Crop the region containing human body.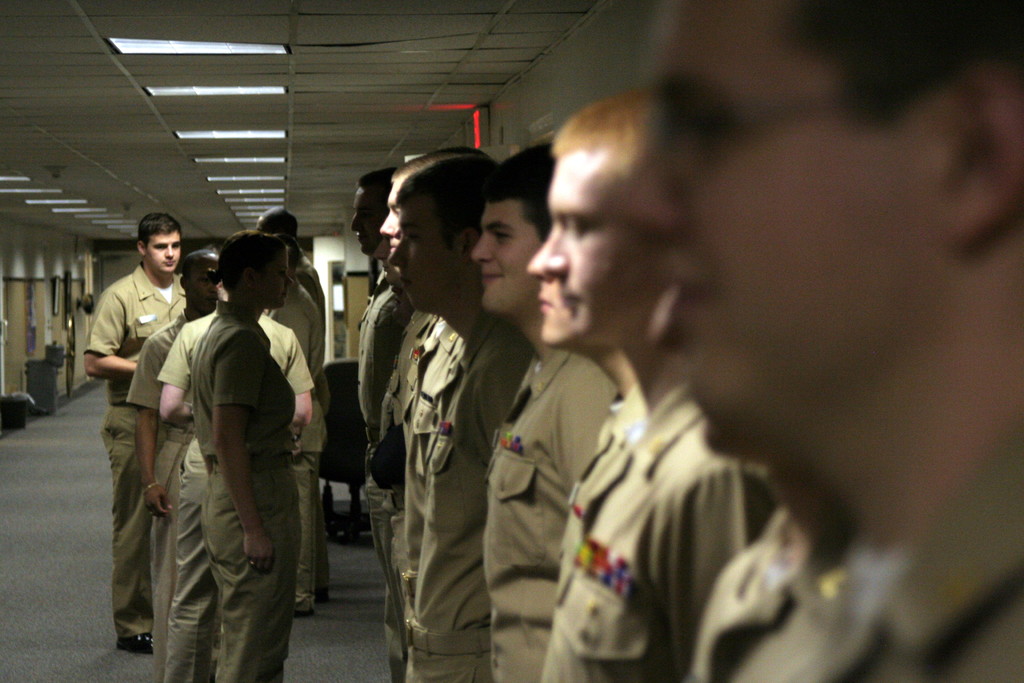
Crop region: (81,218,205,601).
